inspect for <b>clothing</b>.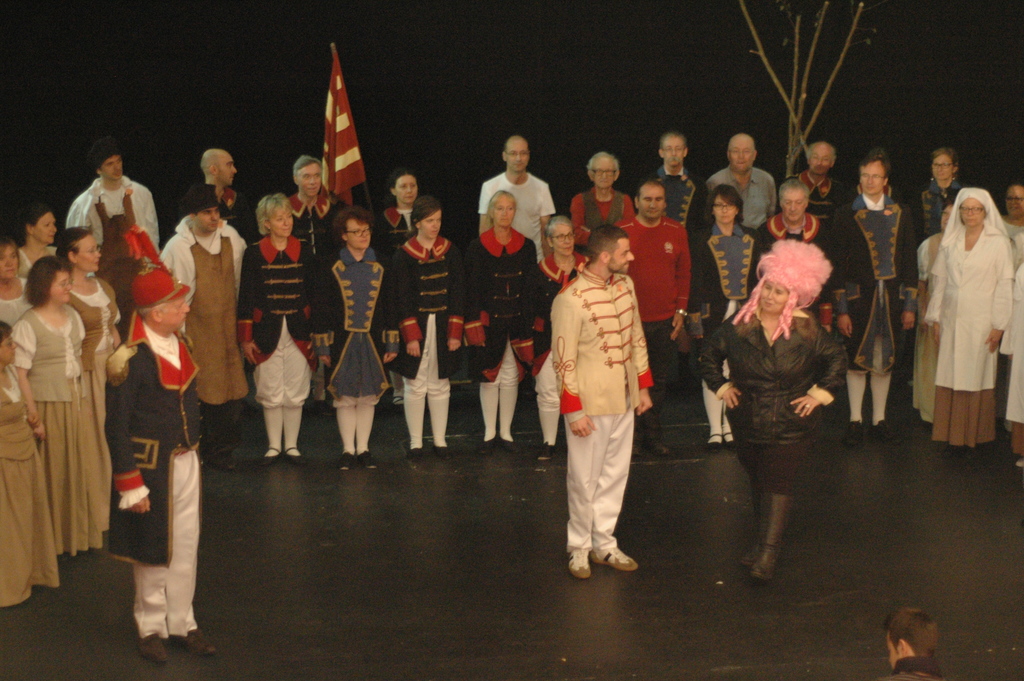
Inspection: bbox=(623, 215, 700, 450).
